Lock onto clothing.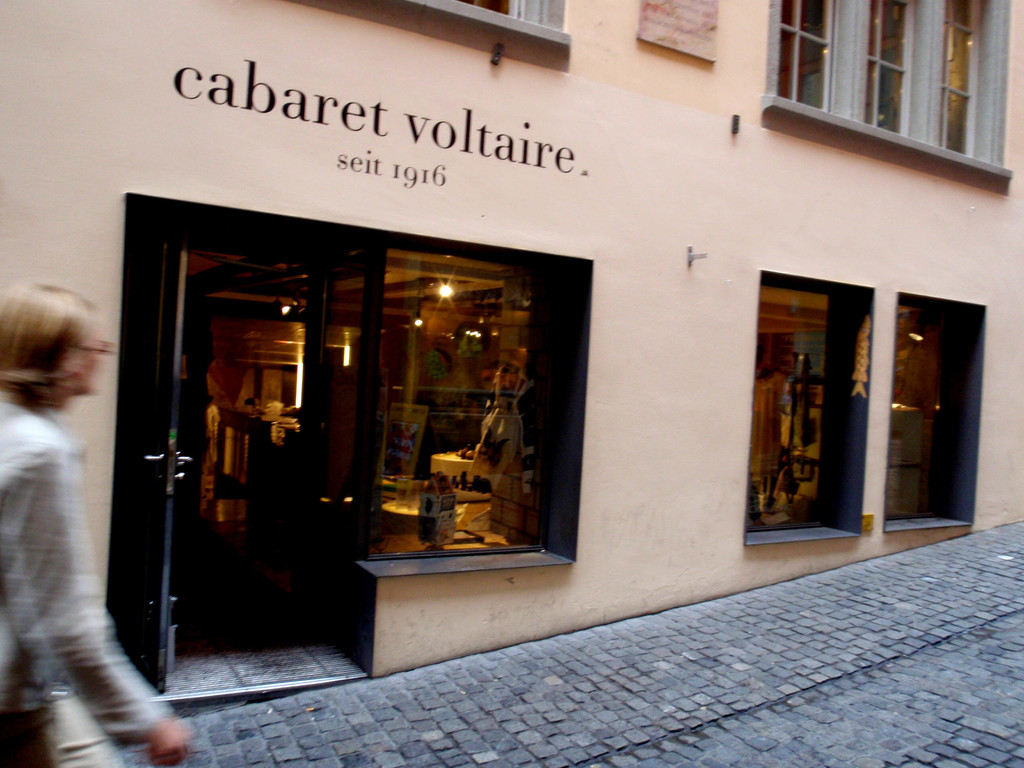
Locked: 1,287,130,740.
